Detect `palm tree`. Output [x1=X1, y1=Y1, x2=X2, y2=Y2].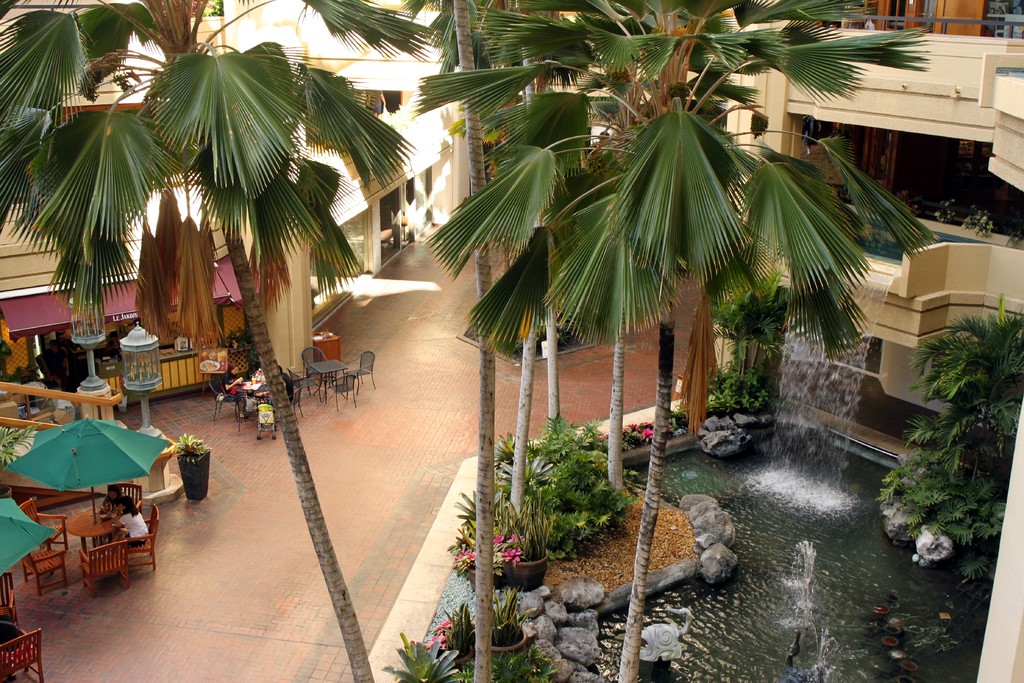
[x1=909, y1=290, x2=1023, y2=482].
